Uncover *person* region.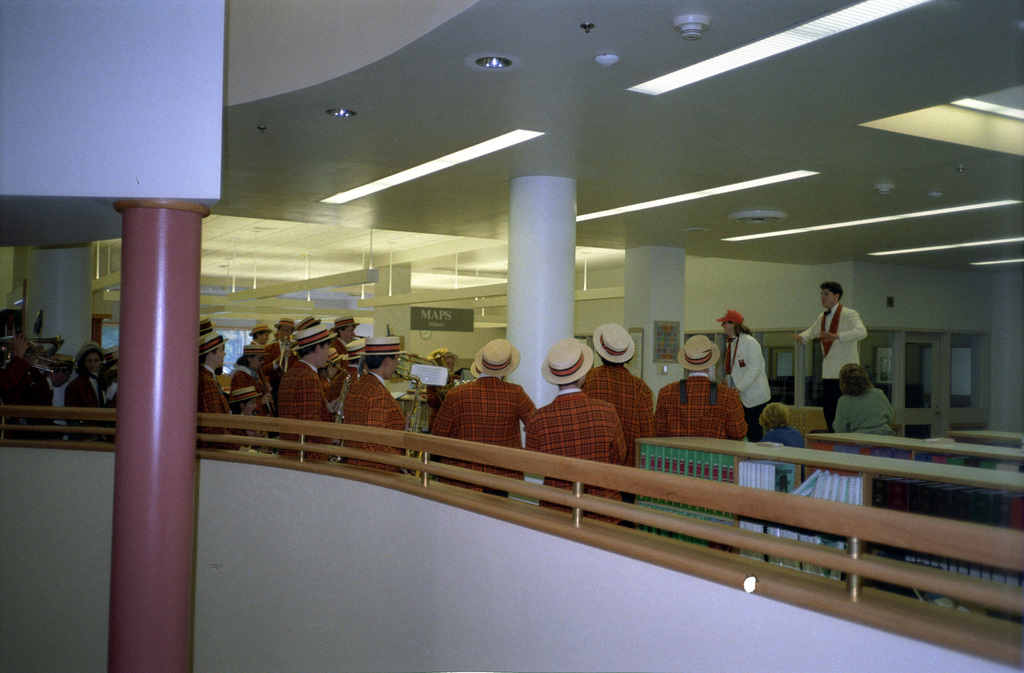
Uncovered: region(831, 356, 908, 438).
